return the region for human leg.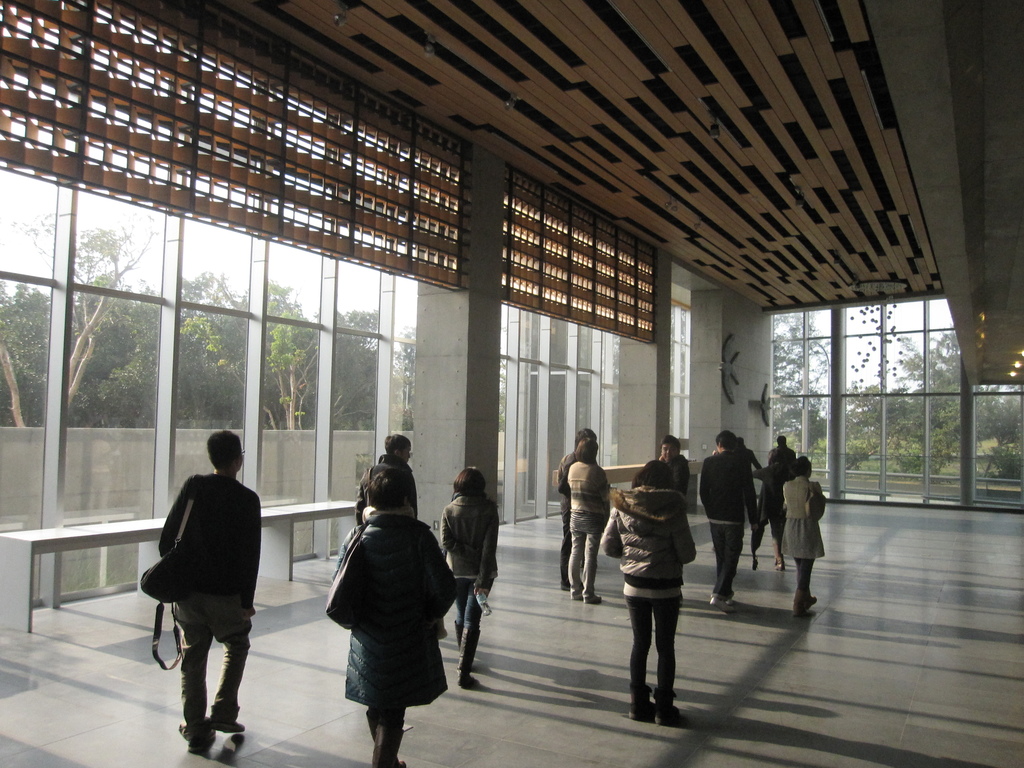
BBox(458, 579, 482, 688).
